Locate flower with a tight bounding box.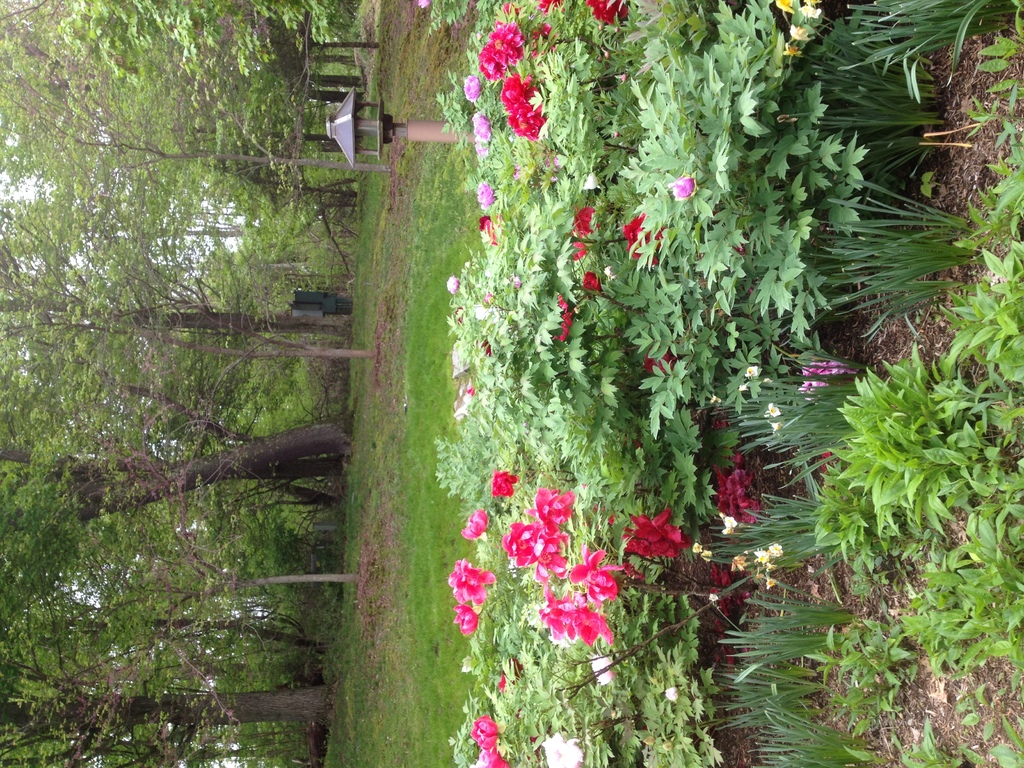
Rect(800, 6, 820, 17).
